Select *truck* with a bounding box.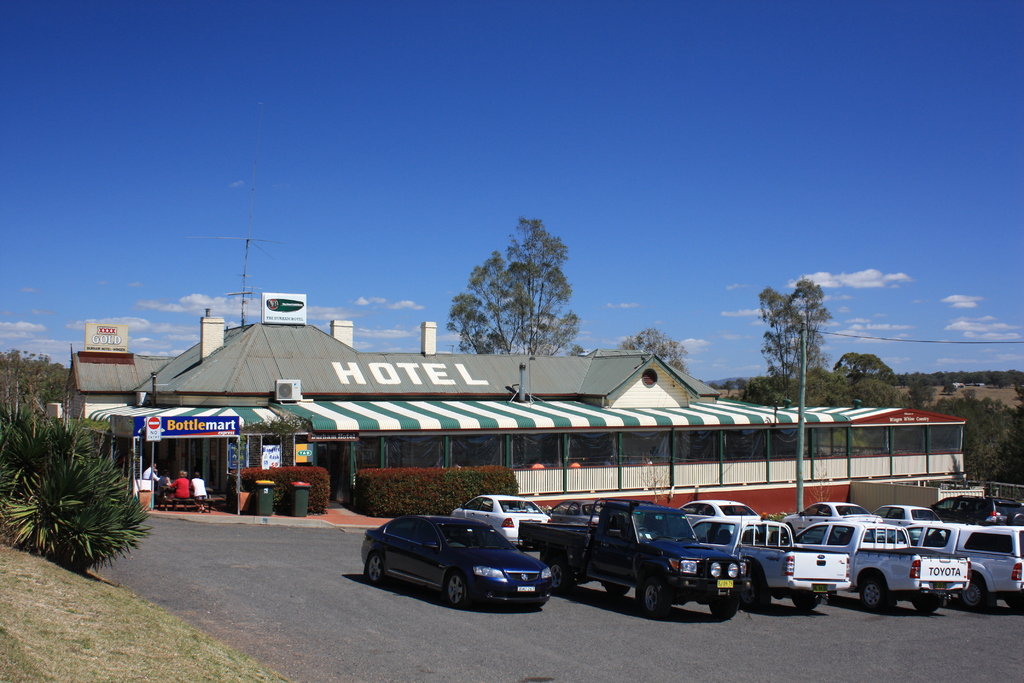
(left=691, top=513, right=849, bottom=610).
